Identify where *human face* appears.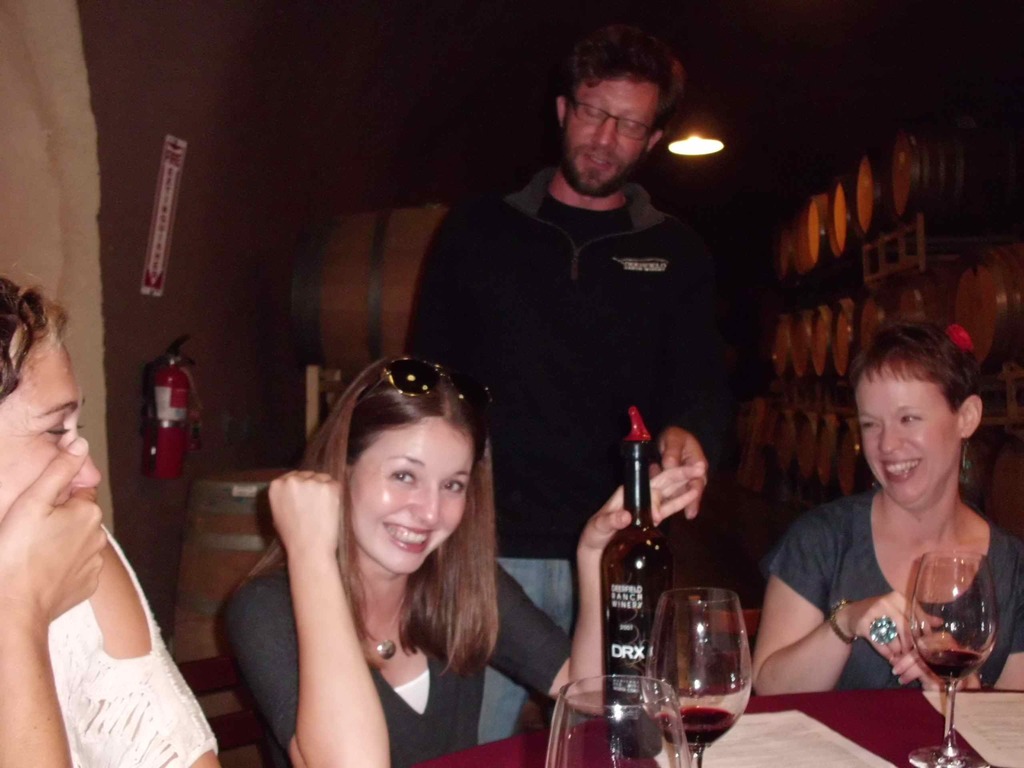
Appears at l=857, t=372, r=959, b=499.
